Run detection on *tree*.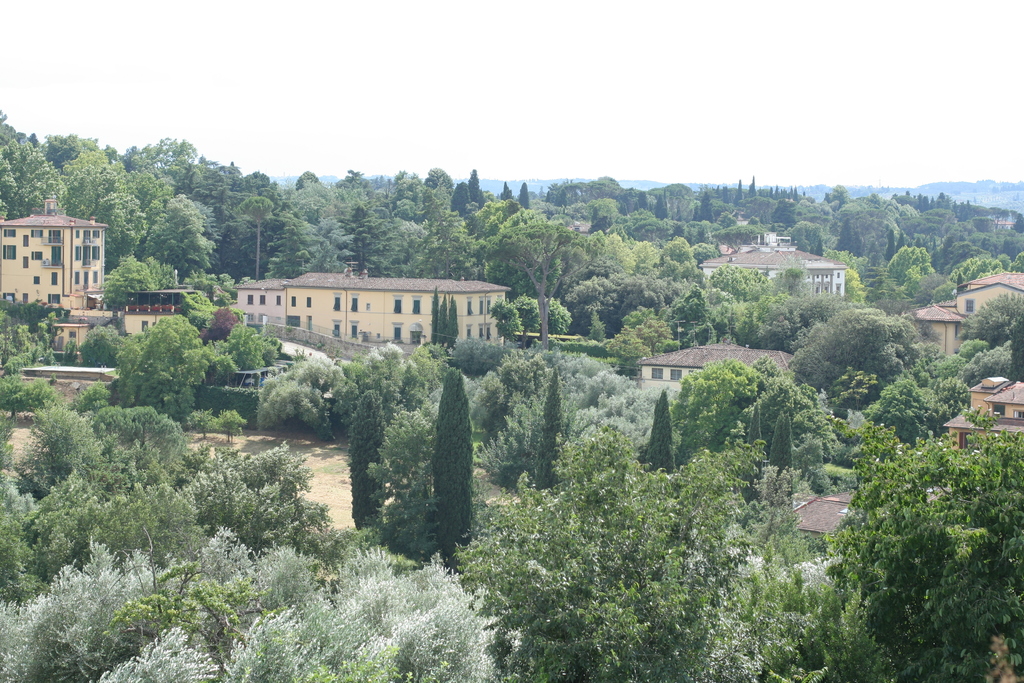
Result: <box>441,340,508,372</box>.
